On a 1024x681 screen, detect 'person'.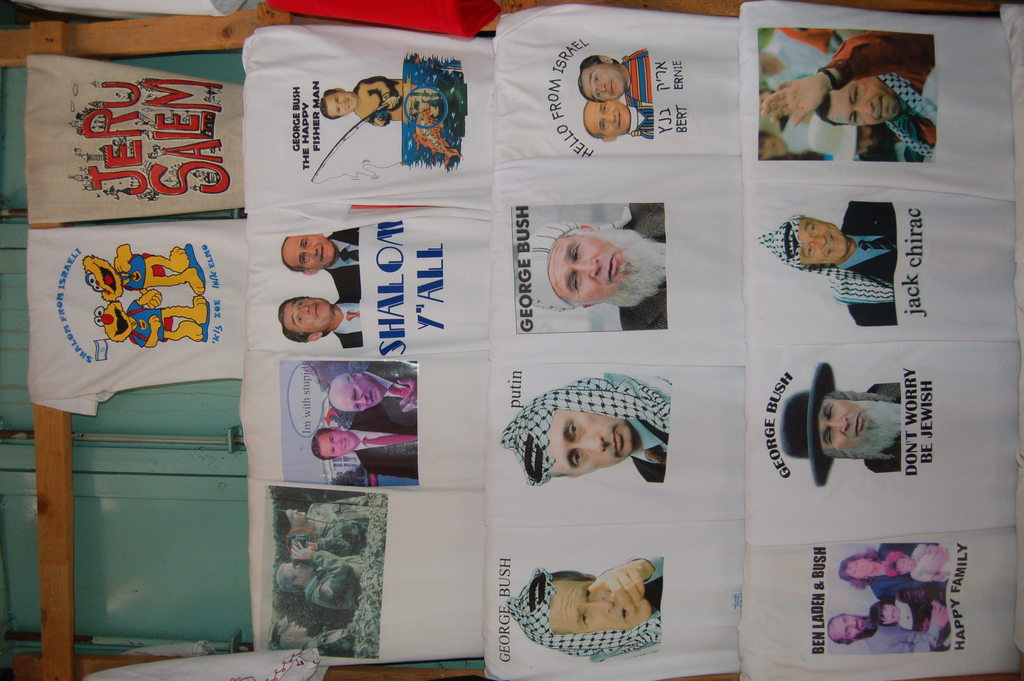
504,555,668,666.
